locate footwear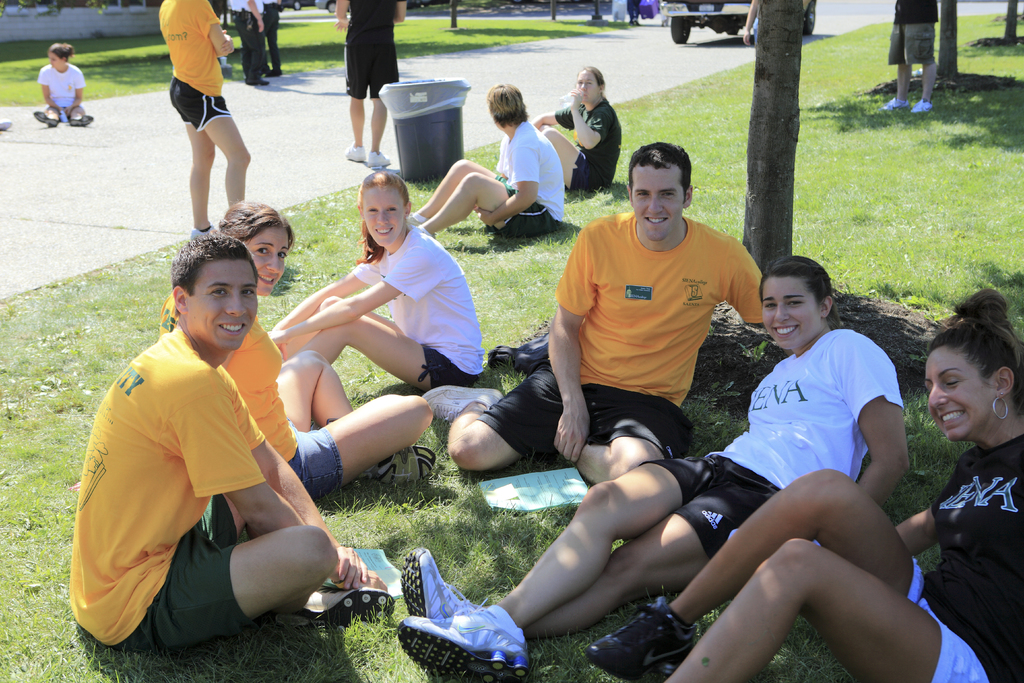
BBox(585, 595, 699, 682)
